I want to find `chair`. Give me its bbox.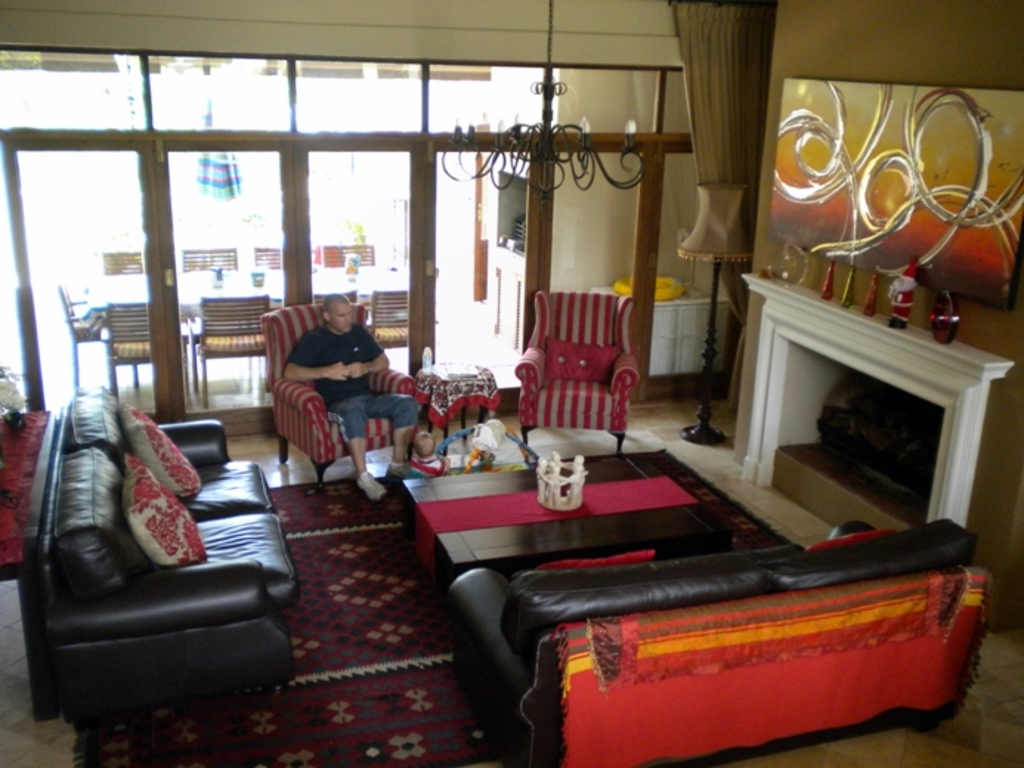
(left=105, top=301, right=192, bottom=397).
